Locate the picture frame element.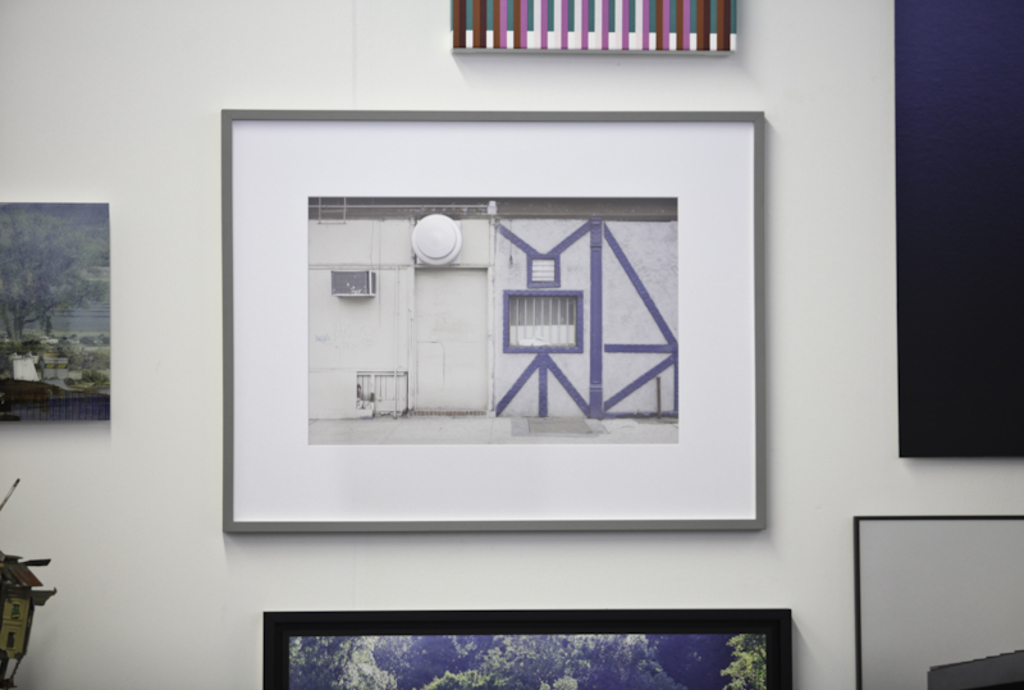
Element bbox: BBox(260, 611, 790, 689).
